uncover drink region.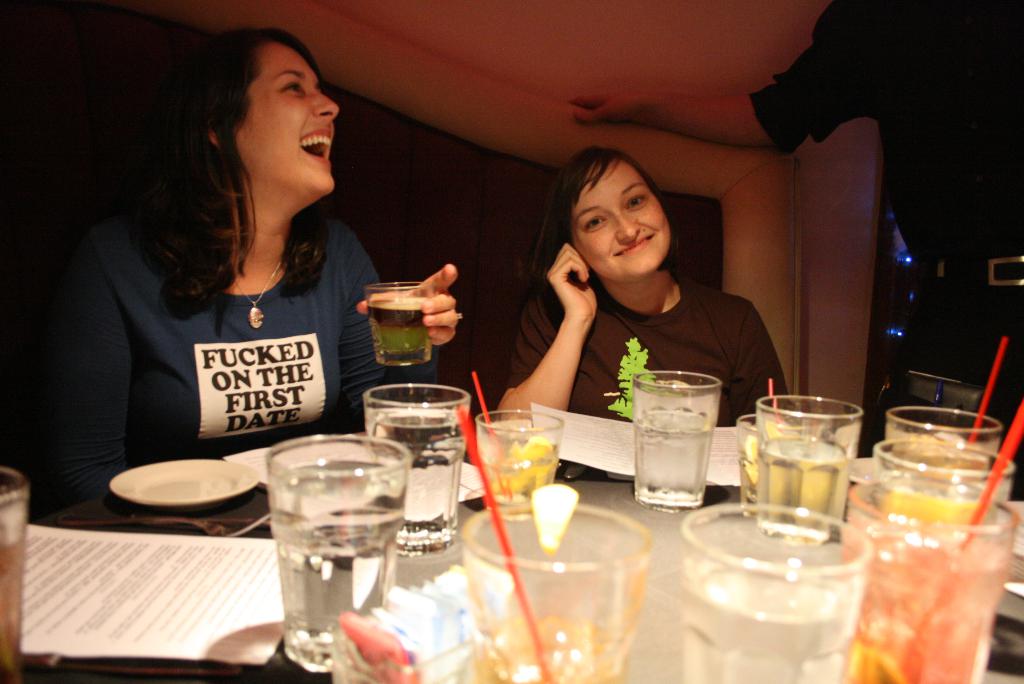
Uncovered: {"left": 755, "top": 393, "right": 861, "bottom": 537}.
